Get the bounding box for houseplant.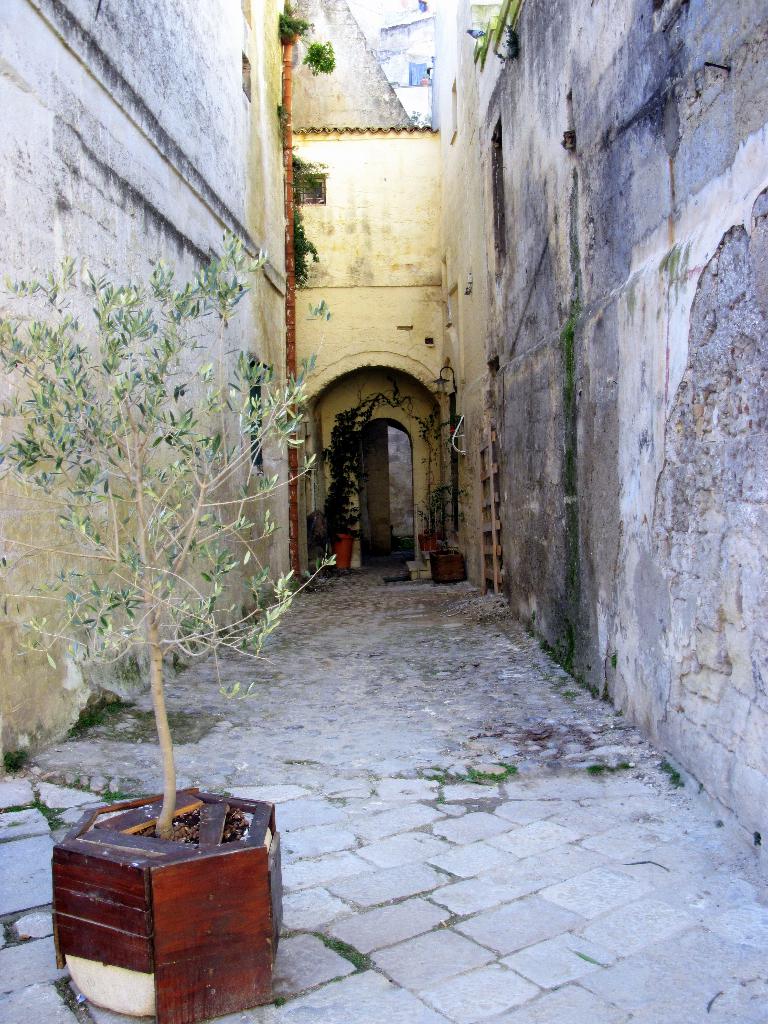
(301,390,371,578).
